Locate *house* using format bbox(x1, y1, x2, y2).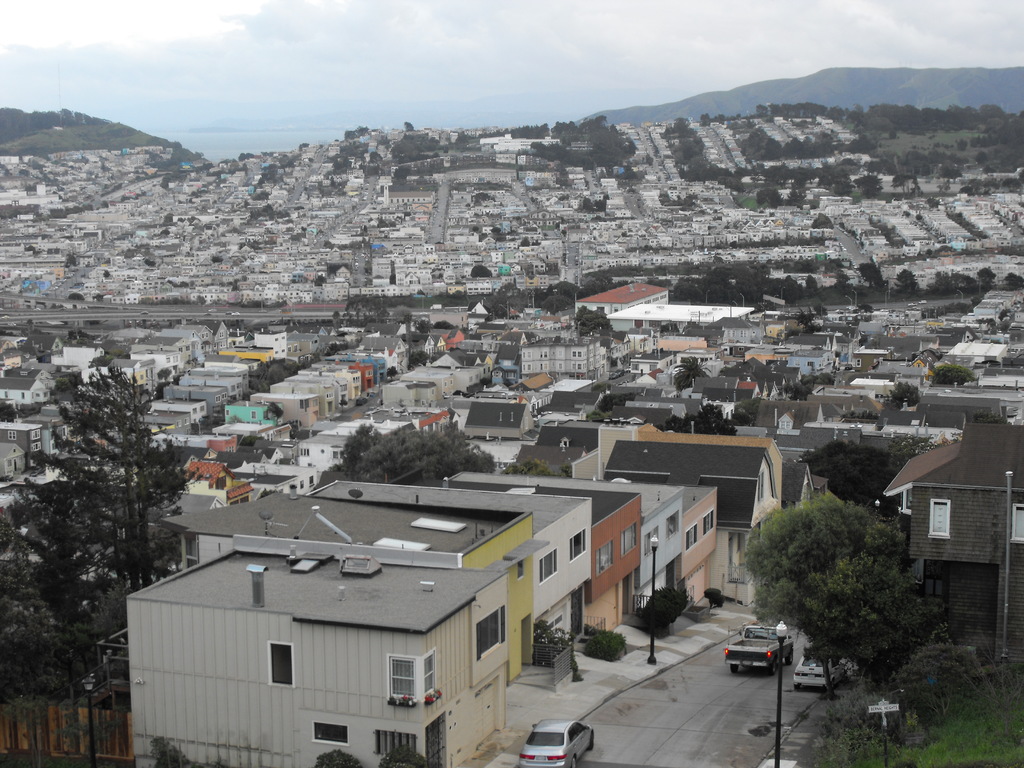
bbox(387, 479, 655, 643).
